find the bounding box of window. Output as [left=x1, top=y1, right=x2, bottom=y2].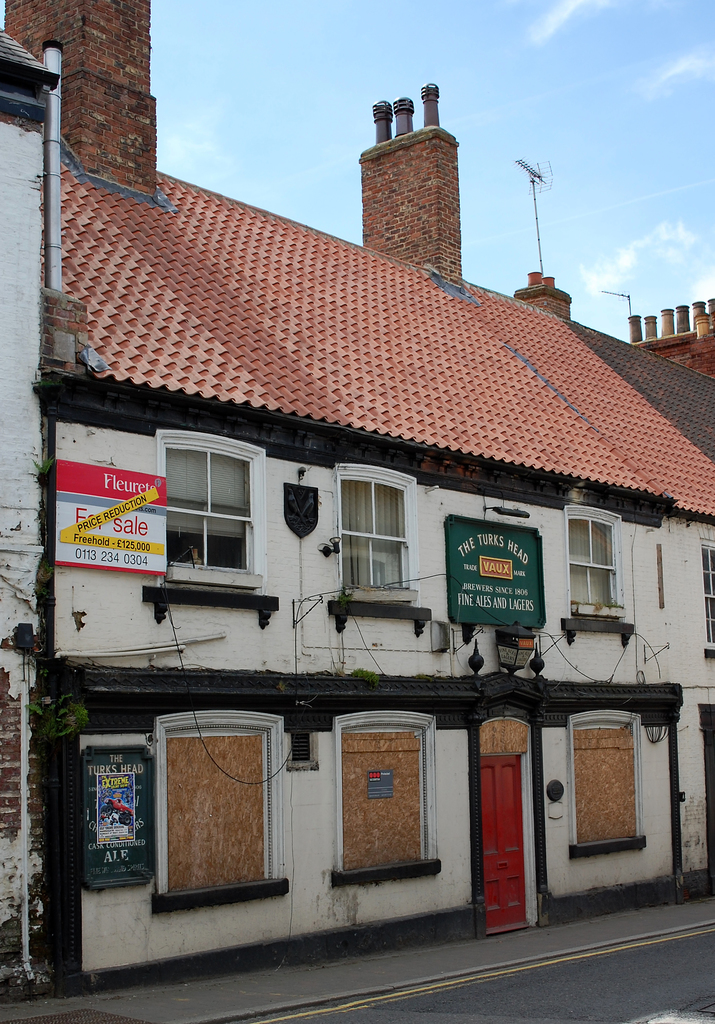
[left=336, top=721, right=423, bottom=877].
